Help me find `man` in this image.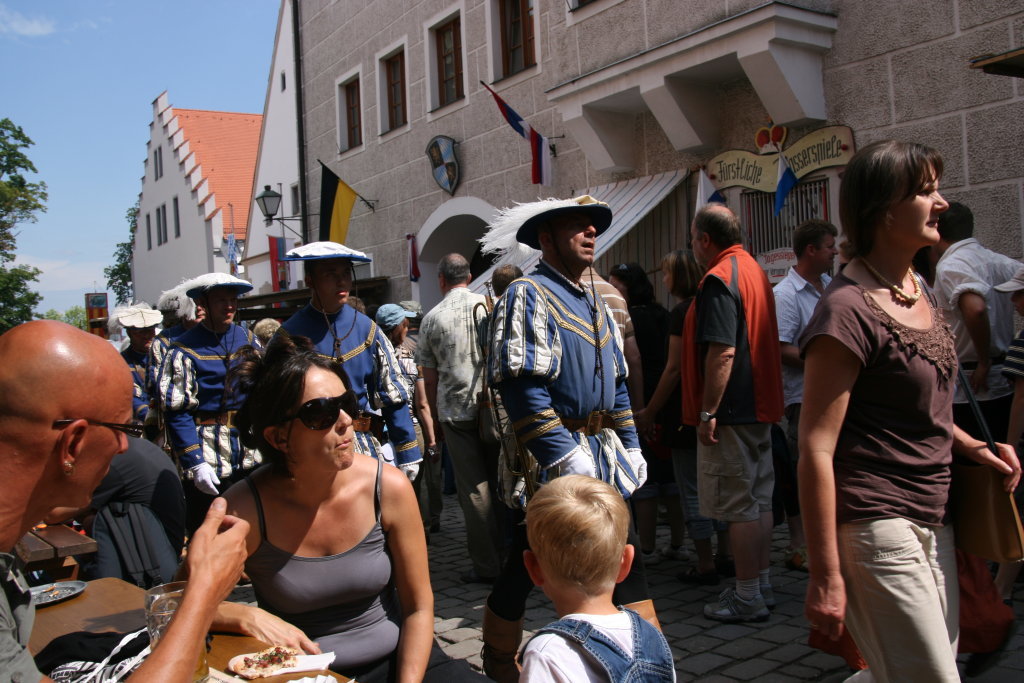
Found it: <box>154,271,267,498</box>.
